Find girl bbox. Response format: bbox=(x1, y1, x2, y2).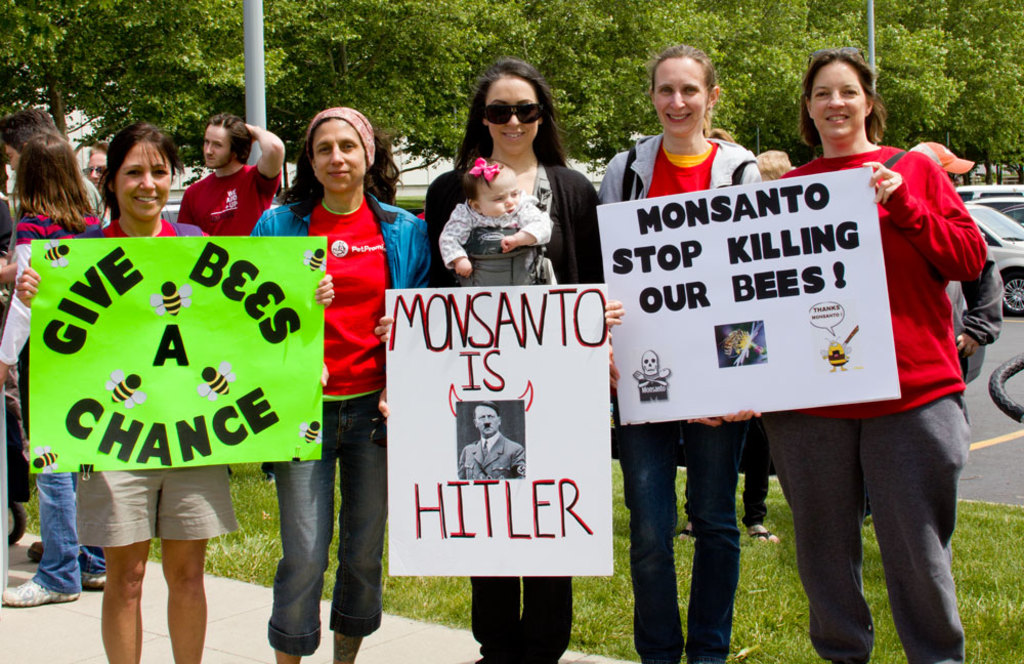
bbox=(437, 156, 551, 287).
